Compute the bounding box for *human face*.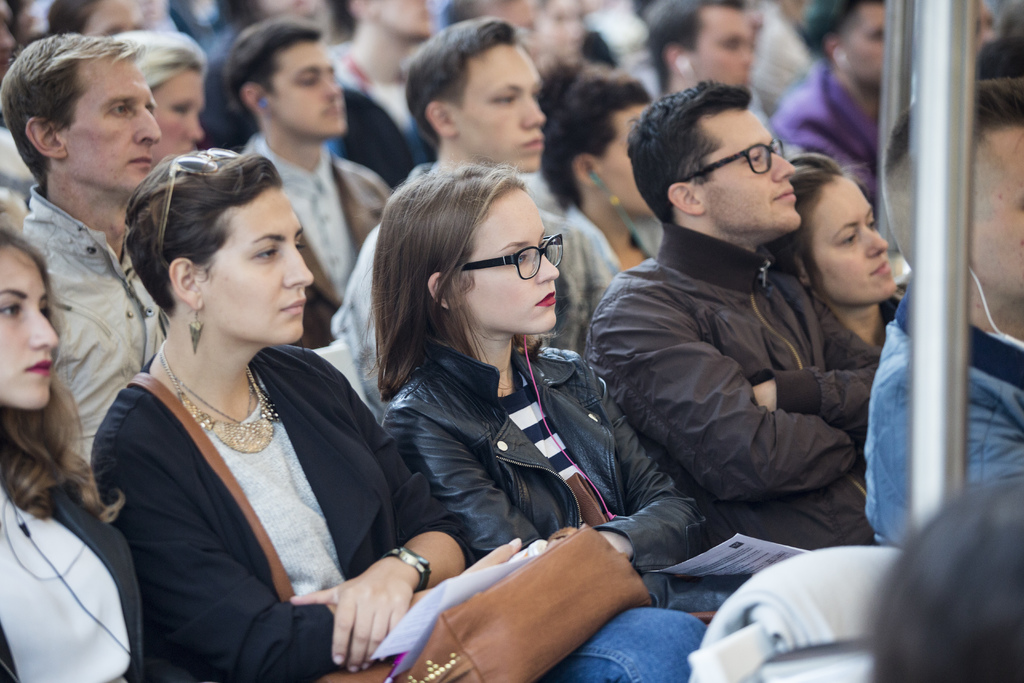
select_region(89, 0, 145, 37).
